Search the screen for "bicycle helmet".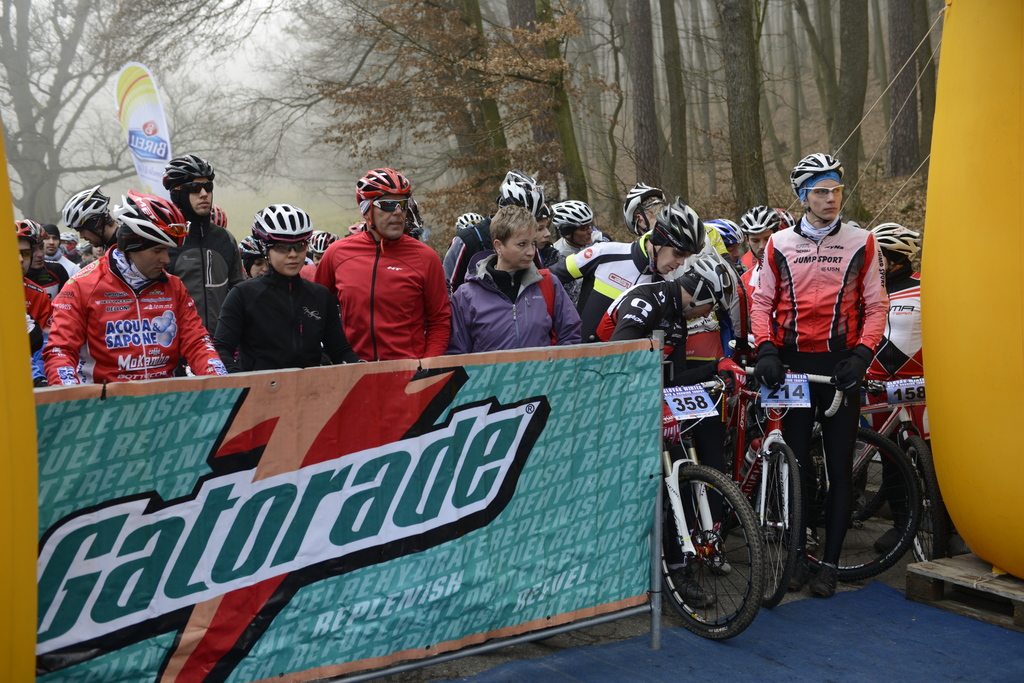
Found at select_region(13, 217, 33, 247).
